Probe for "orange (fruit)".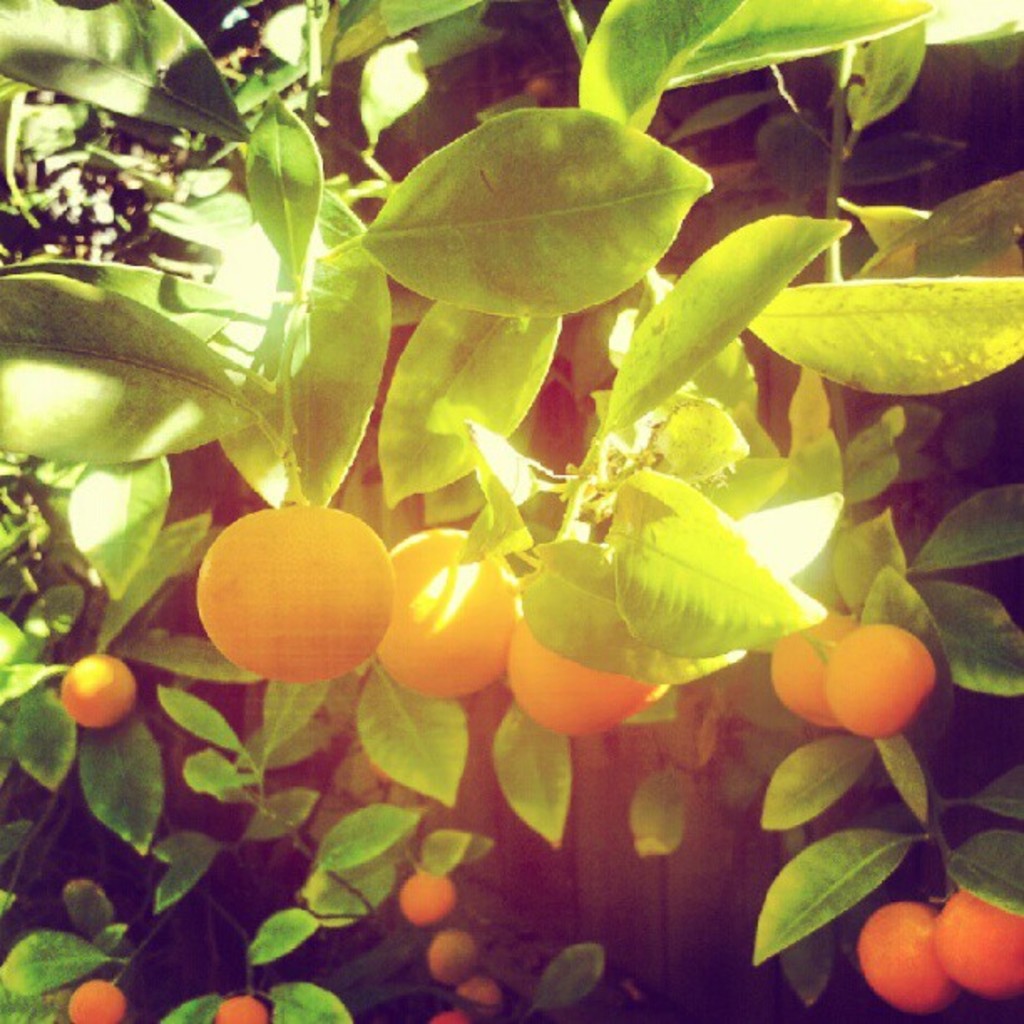
Probe result: box=[214, 994, 268, 1022].
